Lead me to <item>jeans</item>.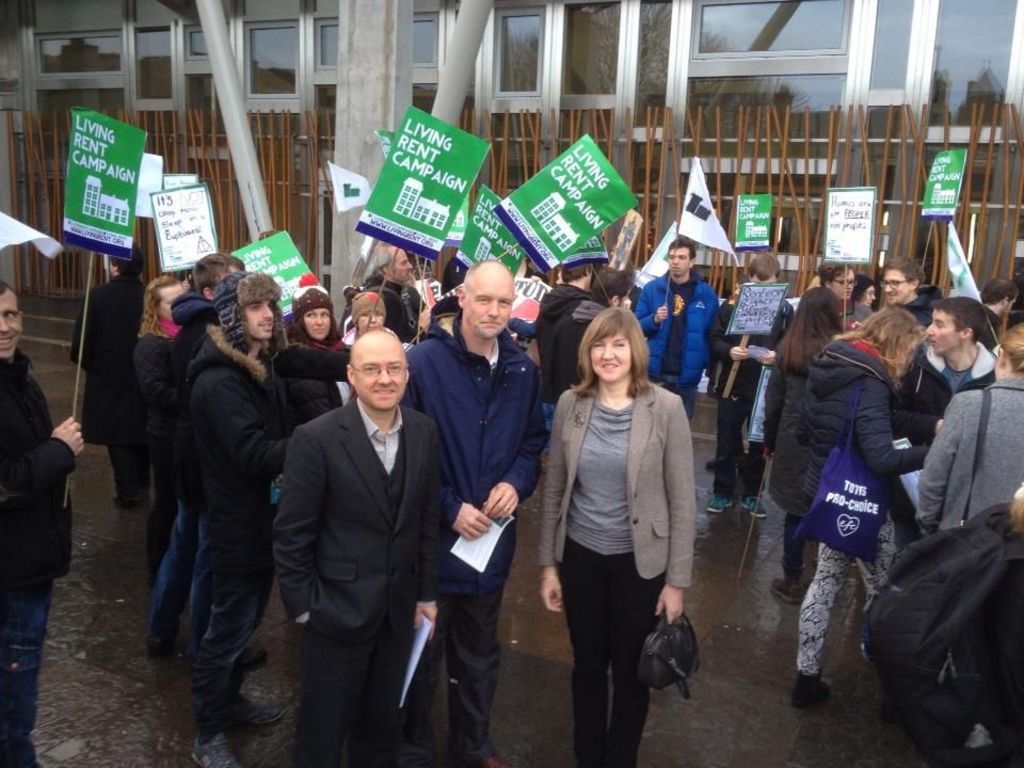
Lead to box=[150, 486, 234, 652].
